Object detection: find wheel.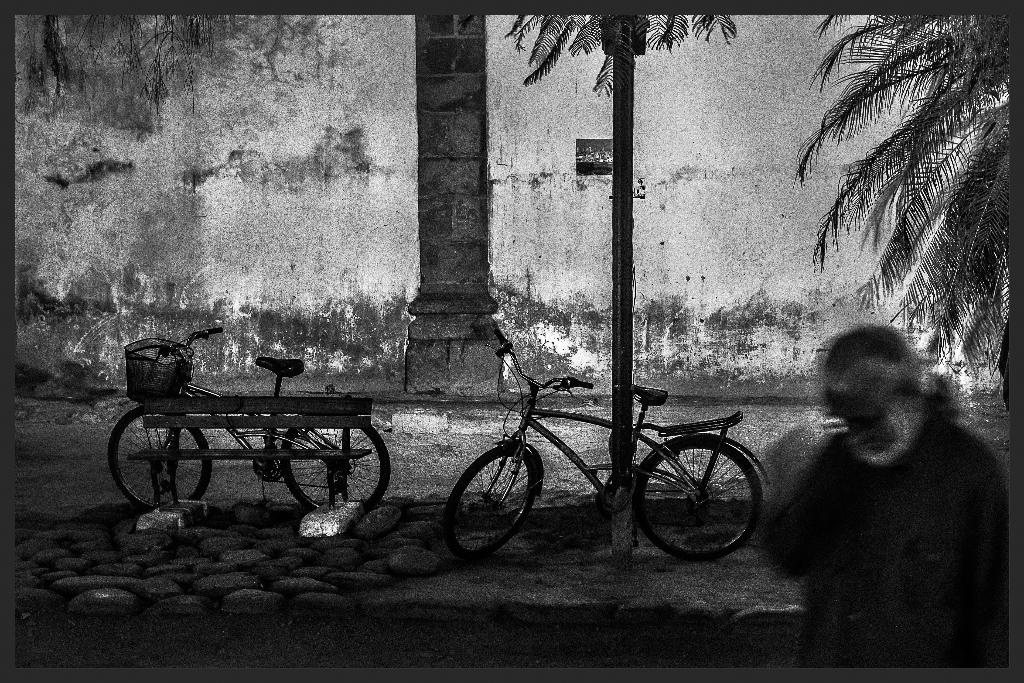
(x1=281, y1=415, x2=391, y2=520).
